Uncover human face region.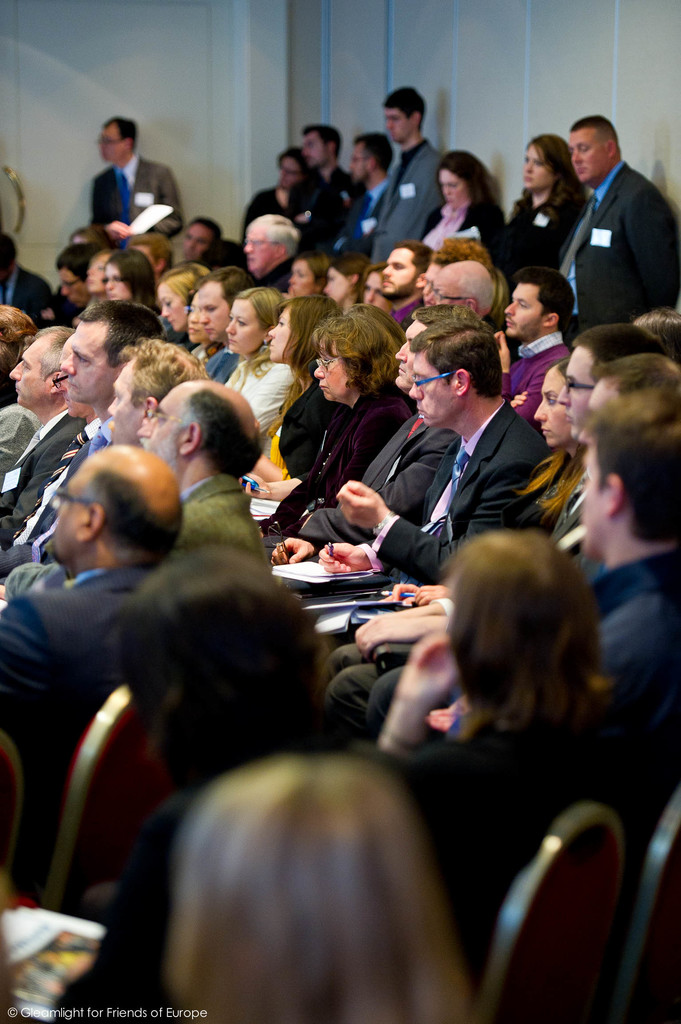
Uncovered: box=[502, 281, 543, 337].
